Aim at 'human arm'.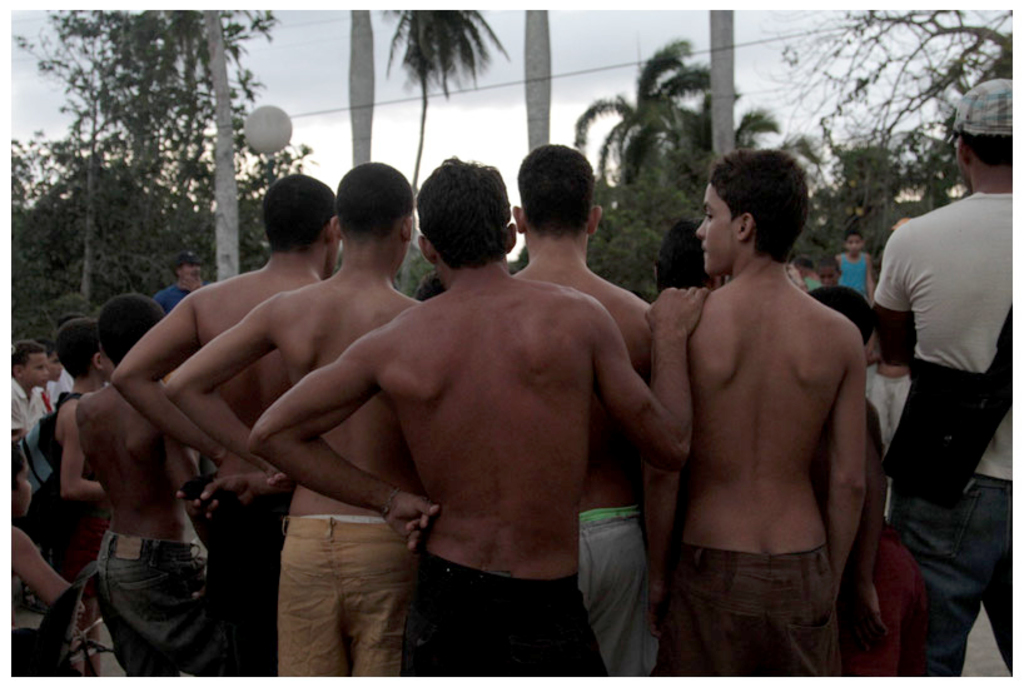
Aimed at 54,400,118,508.
